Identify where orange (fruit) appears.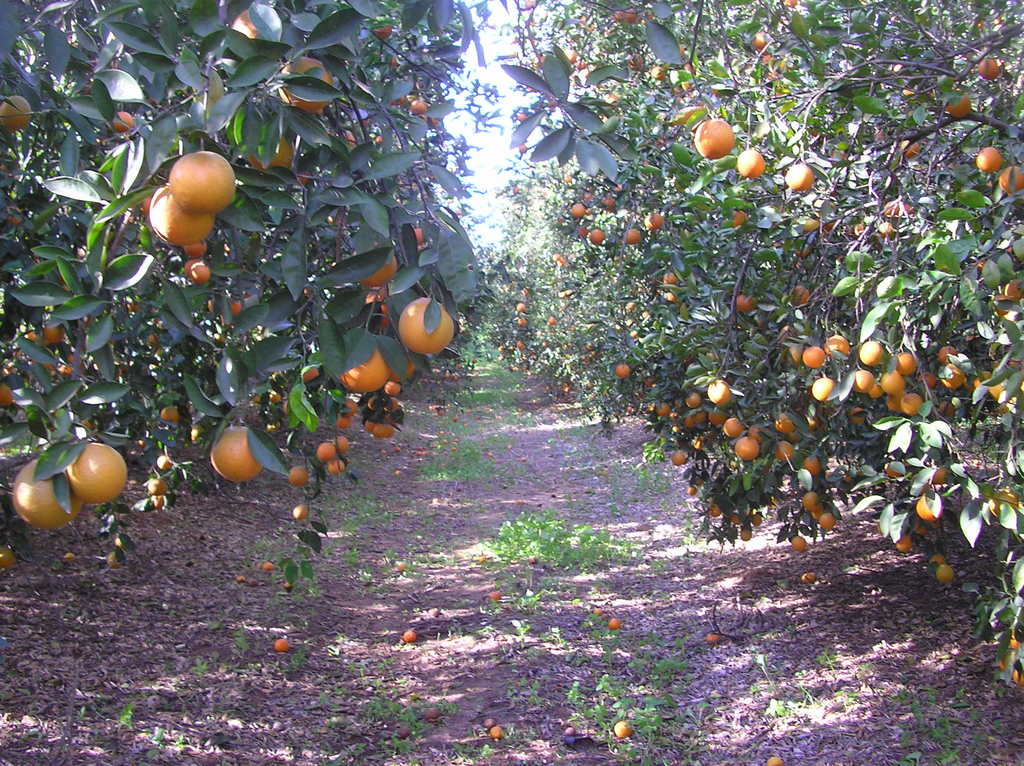
Appears at detection(942, 358, 964, 385).
